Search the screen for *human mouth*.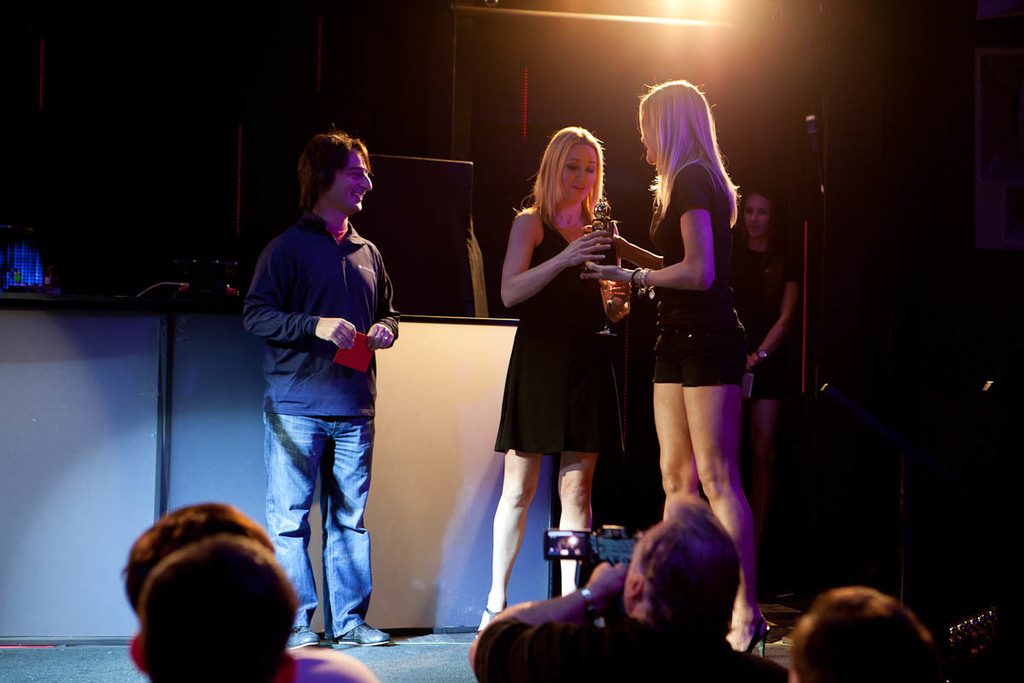
Found at 350, 192, 365, 202.
